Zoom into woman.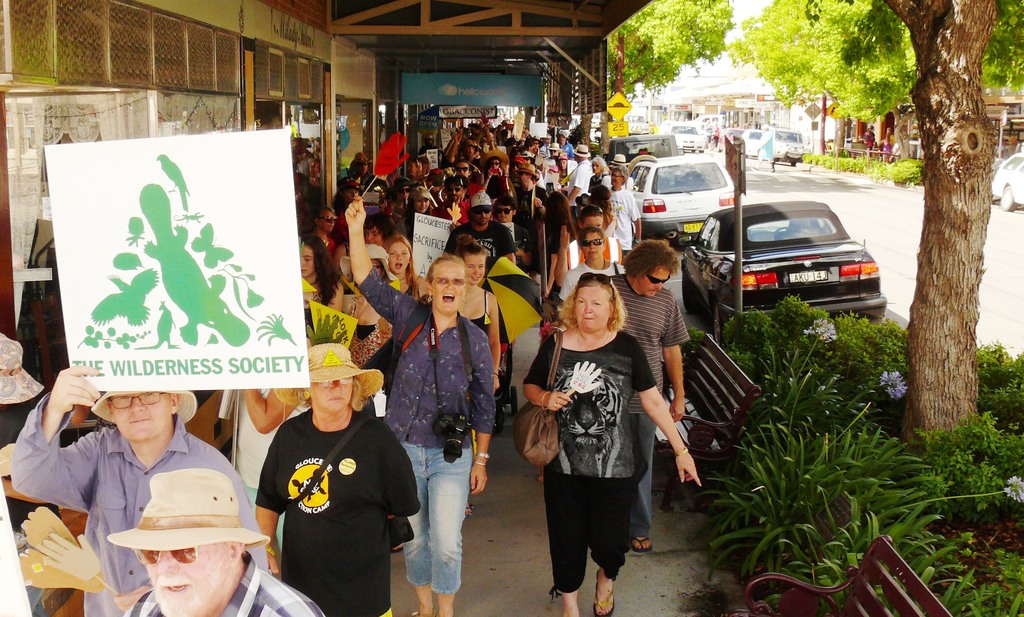
Zoom target: rect(253, 341, 421, 616).
